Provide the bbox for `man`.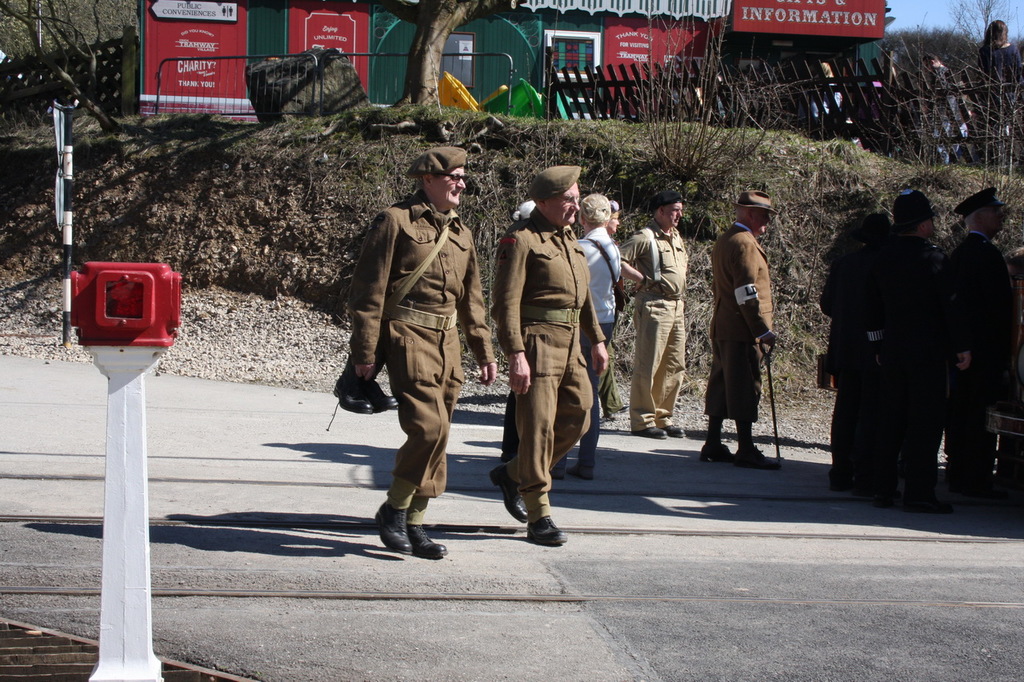
862/185/942/514.
